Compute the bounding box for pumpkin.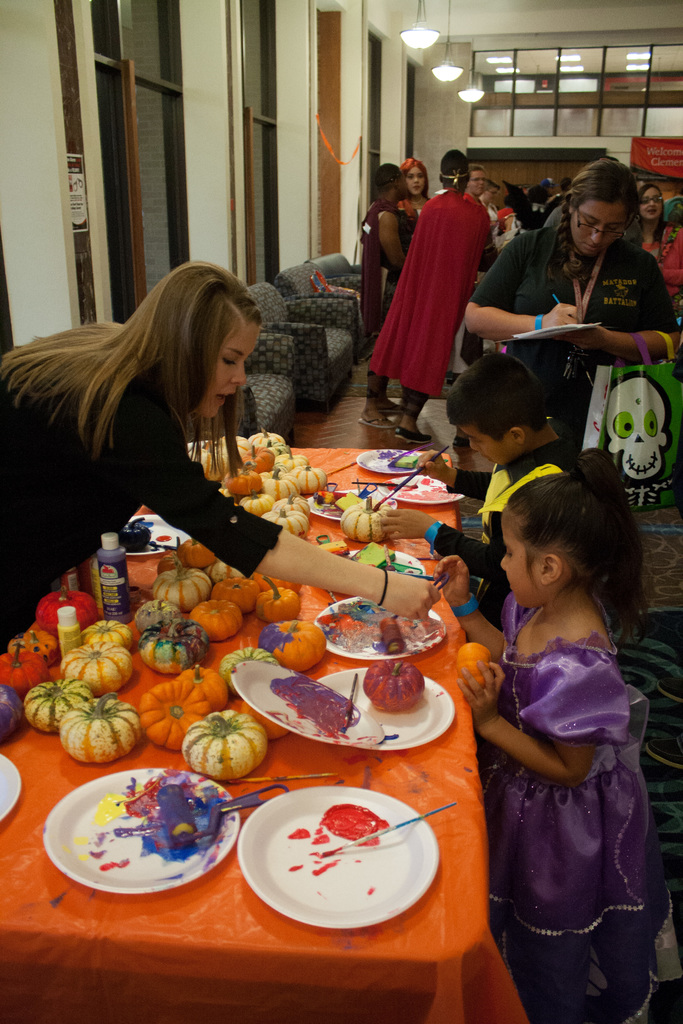
[191, 596, 243, 641].
